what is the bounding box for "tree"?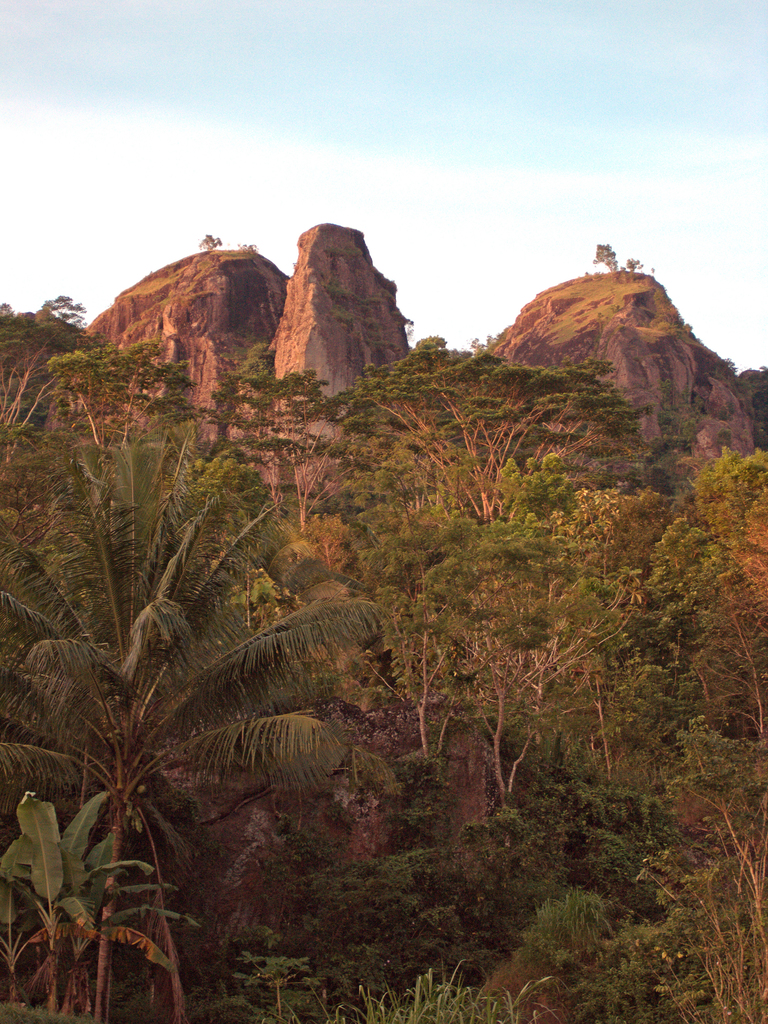
region(695, 443, 767, 547).
